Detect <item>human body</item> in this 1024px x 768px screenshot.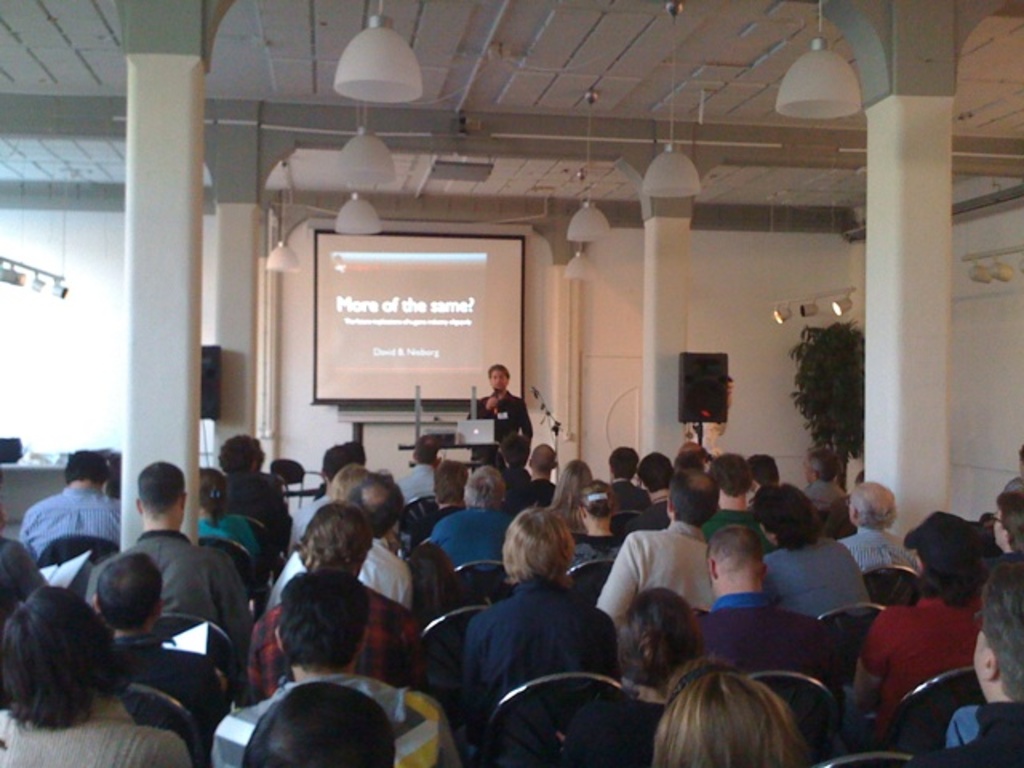
Detection: bbox(203, 672, 461, 766).
